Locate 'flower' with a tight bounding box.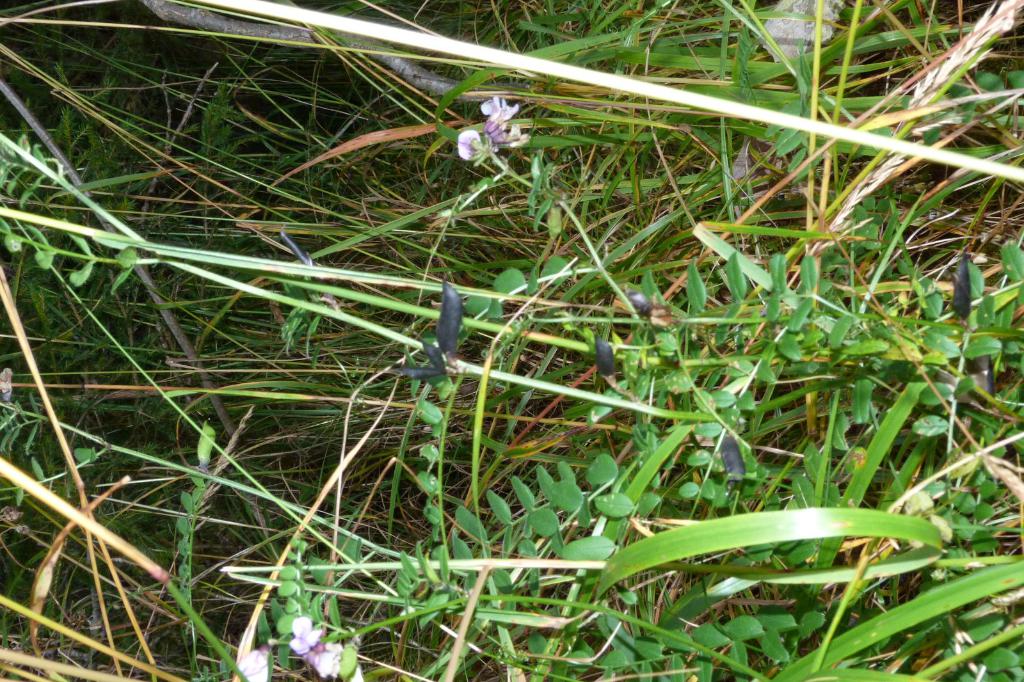
{"x1": 289, "y1": 610, "x2": 319, "y2": 654}.
